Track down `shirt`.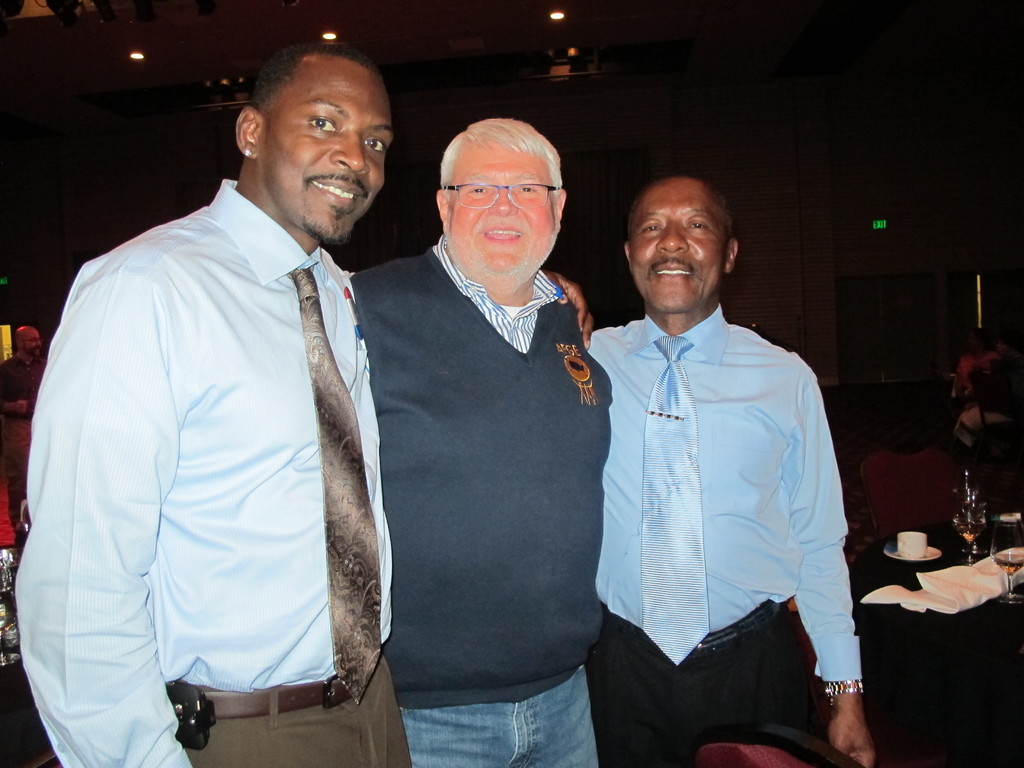
Tracked to detection(444, 236, 564, 348).
